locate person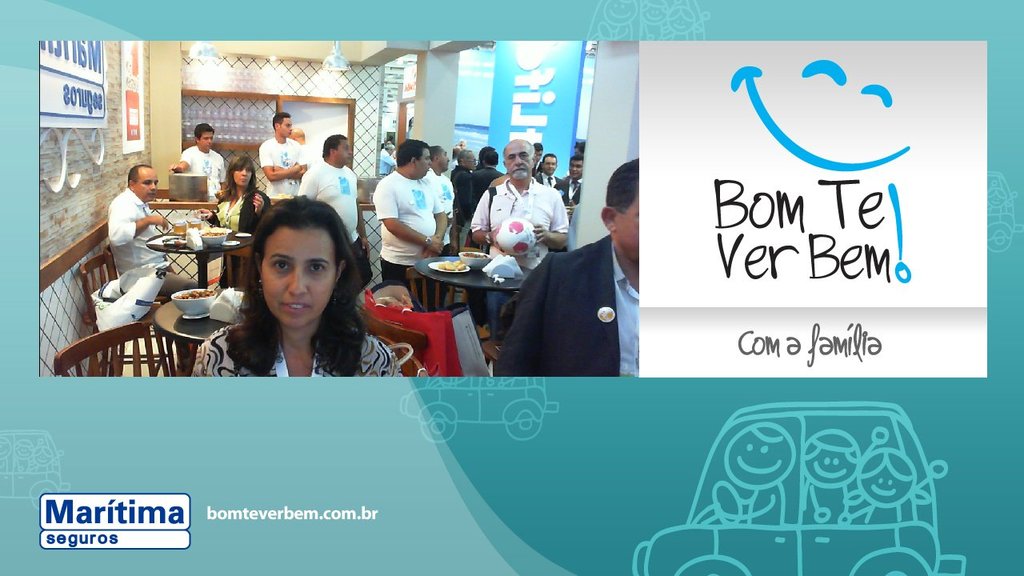
crop(534, 144, 544, 152)
